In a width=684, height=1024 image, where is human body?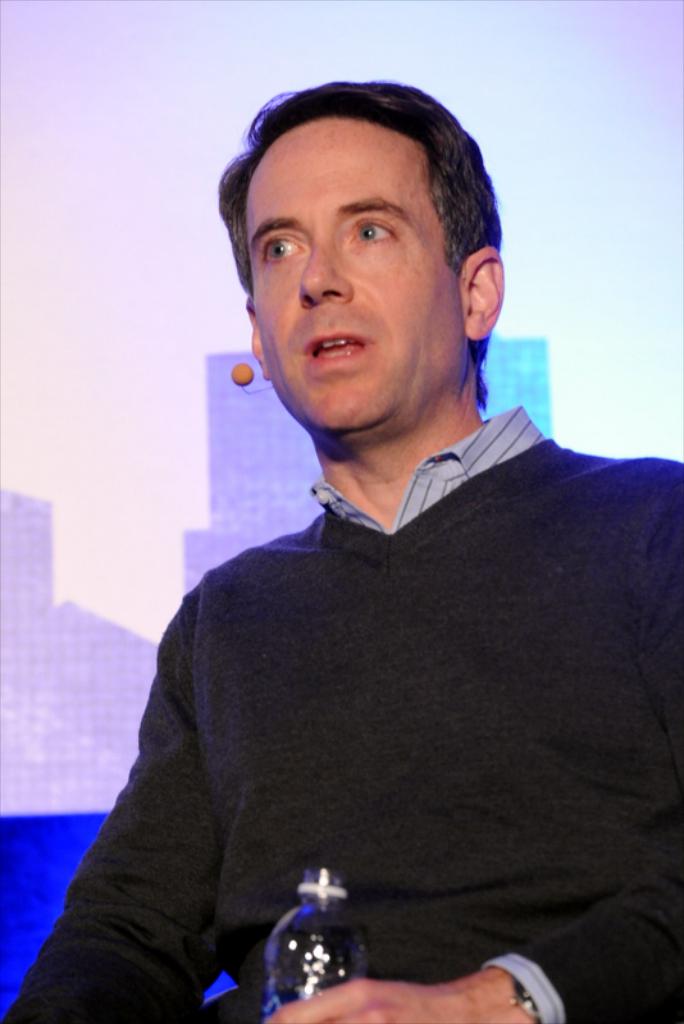
{"left": 56, "top": 268, "right": 660, "bottom": 1023}.
